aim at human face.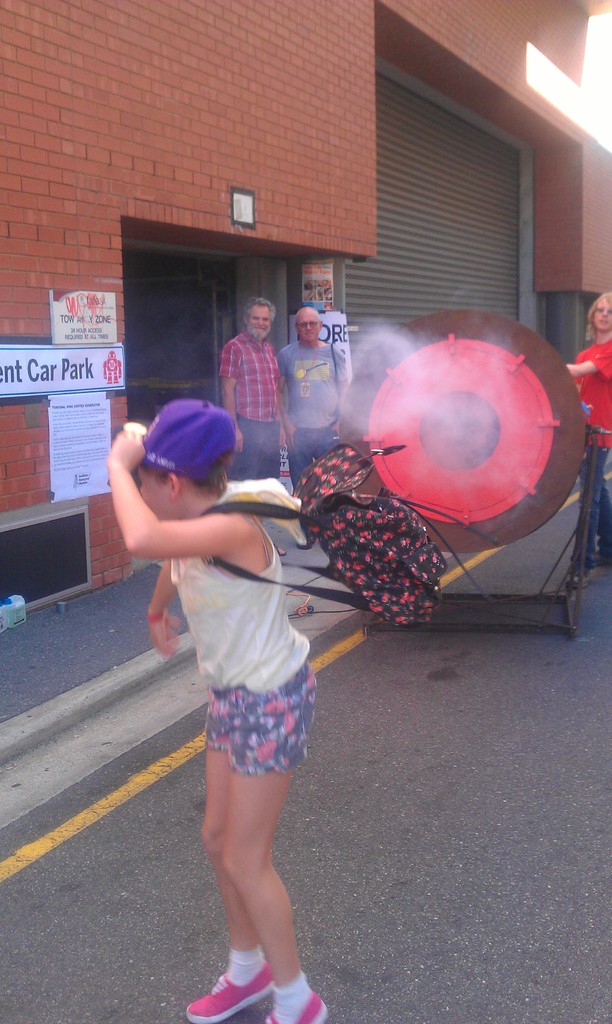
Aimed at 249, 305, 272, 338.
